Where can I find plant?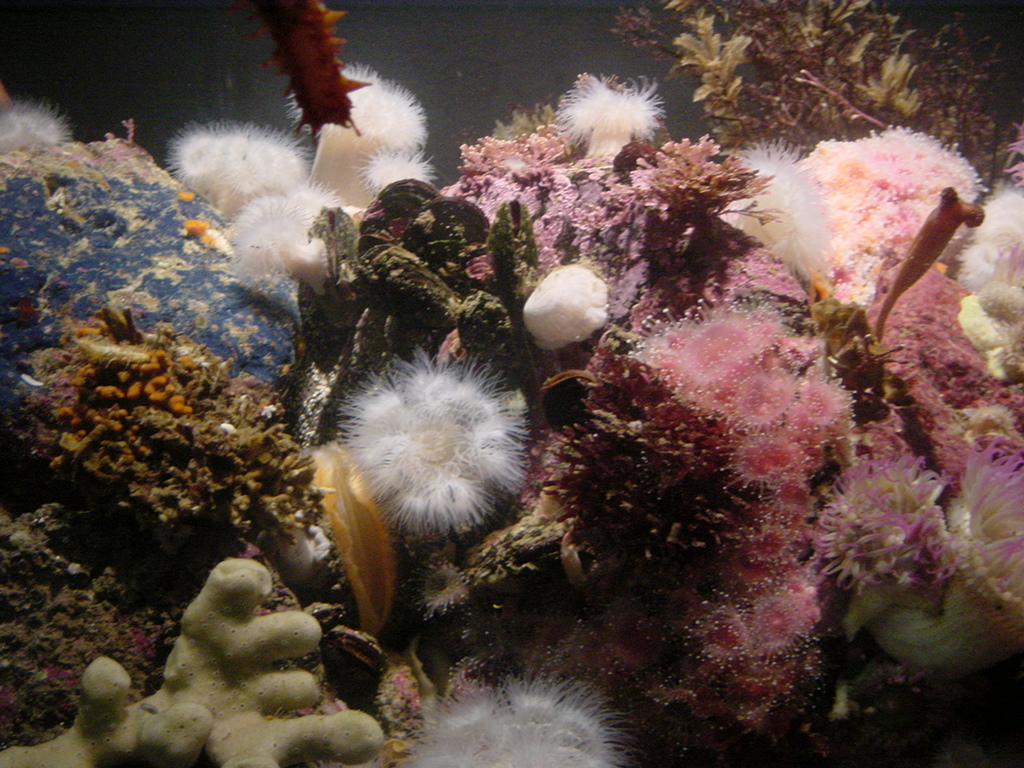
You can find it at 613,0,1023,188.
